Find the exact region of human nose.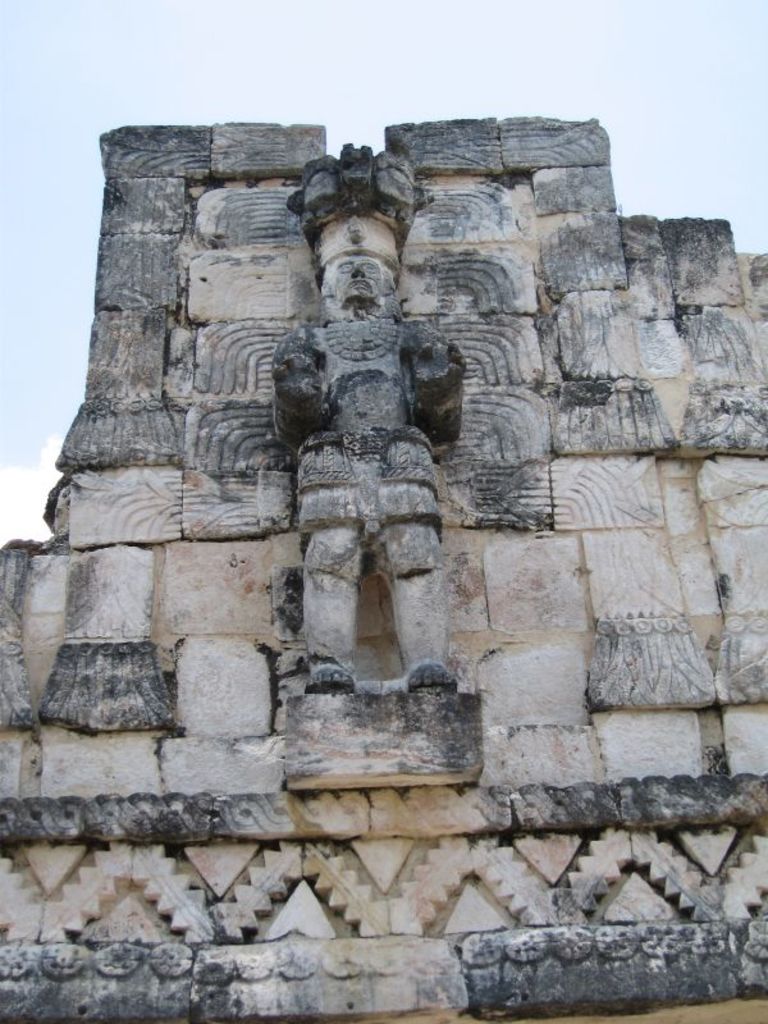
Exact region: bbox(352, 264, 365, 278).
